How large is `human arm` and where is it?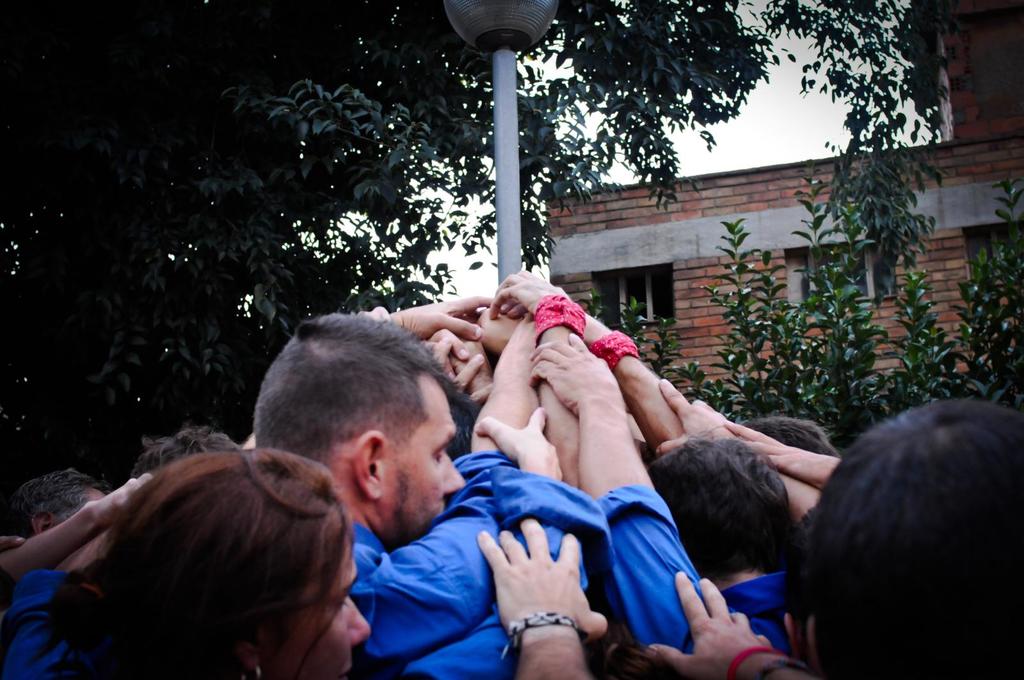
Bounding box: 662, 567, 818, 675.
